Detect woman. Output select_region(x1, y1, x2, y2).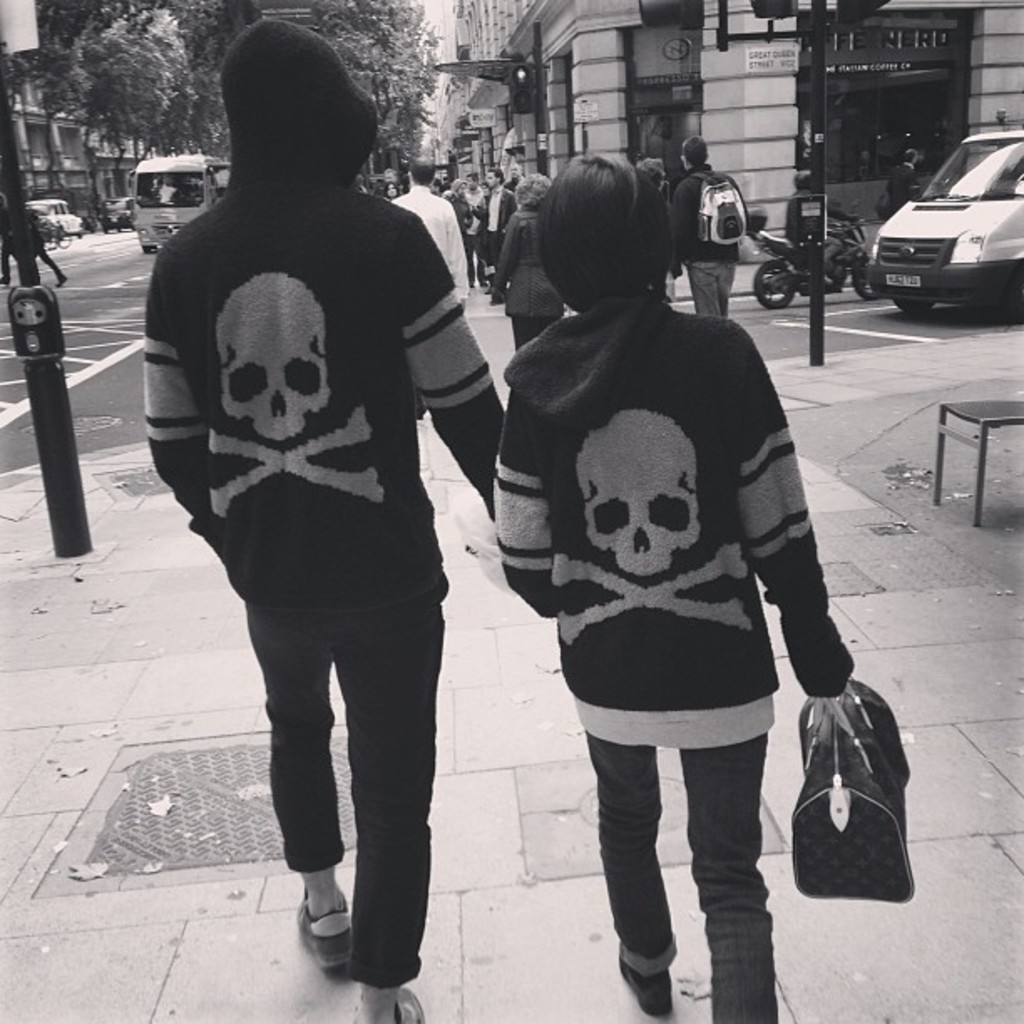
select_region(381, 179, 402, 199).
